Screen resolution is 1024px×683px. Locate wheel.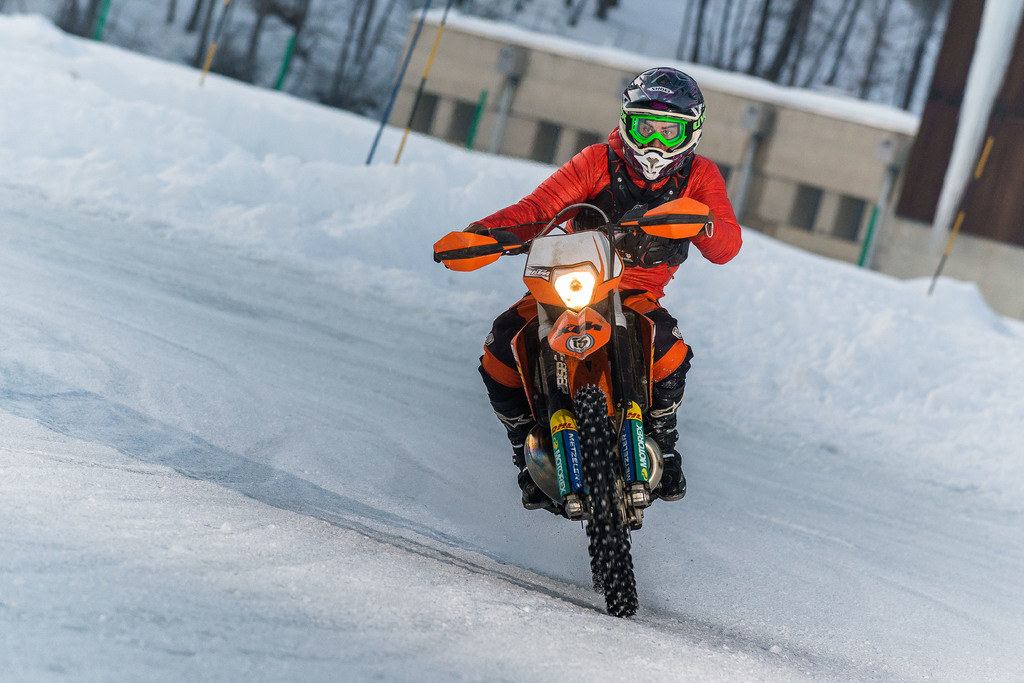
crop(574, 382, 639, 623).
